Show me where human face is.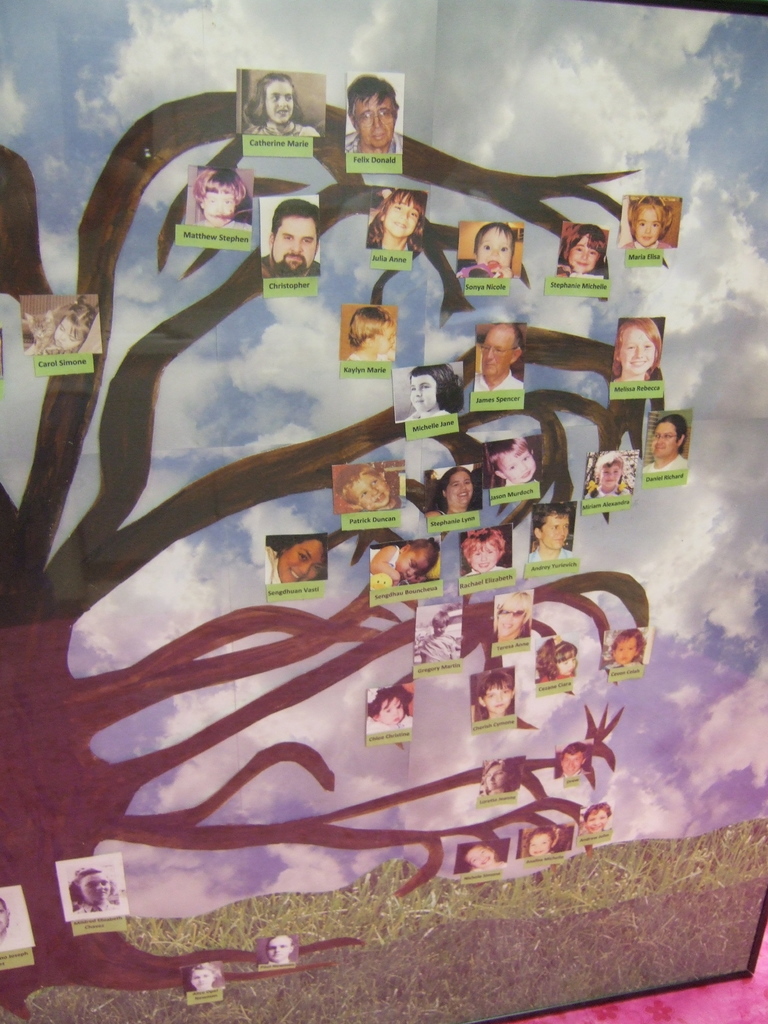
human face is at (203,182,238,223).
